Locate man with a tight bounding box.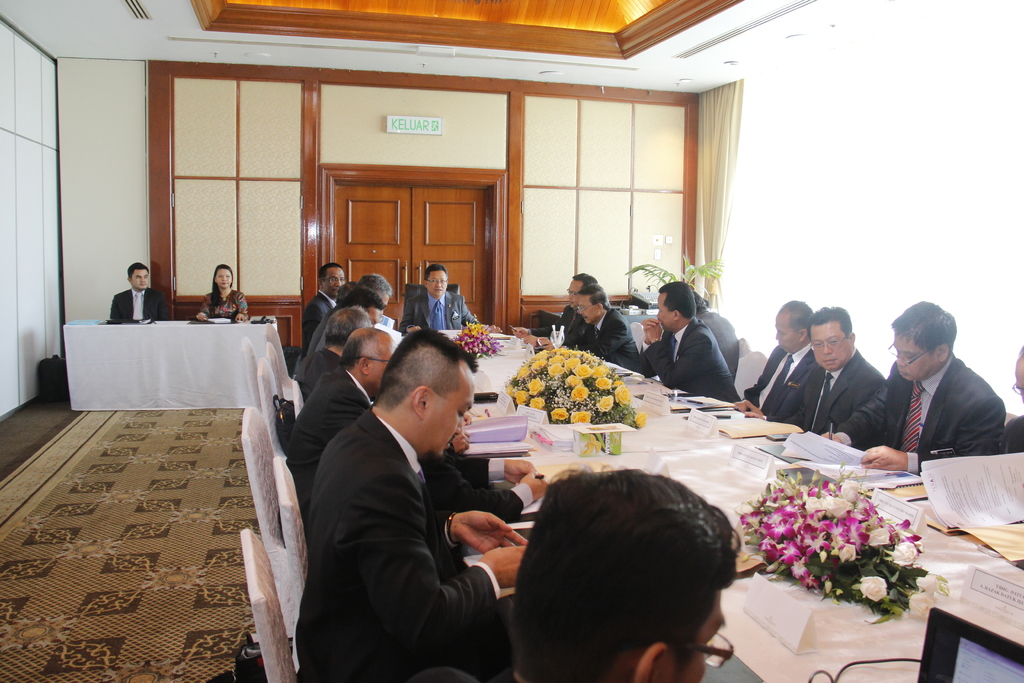
region(438, 387, 540, 575).
